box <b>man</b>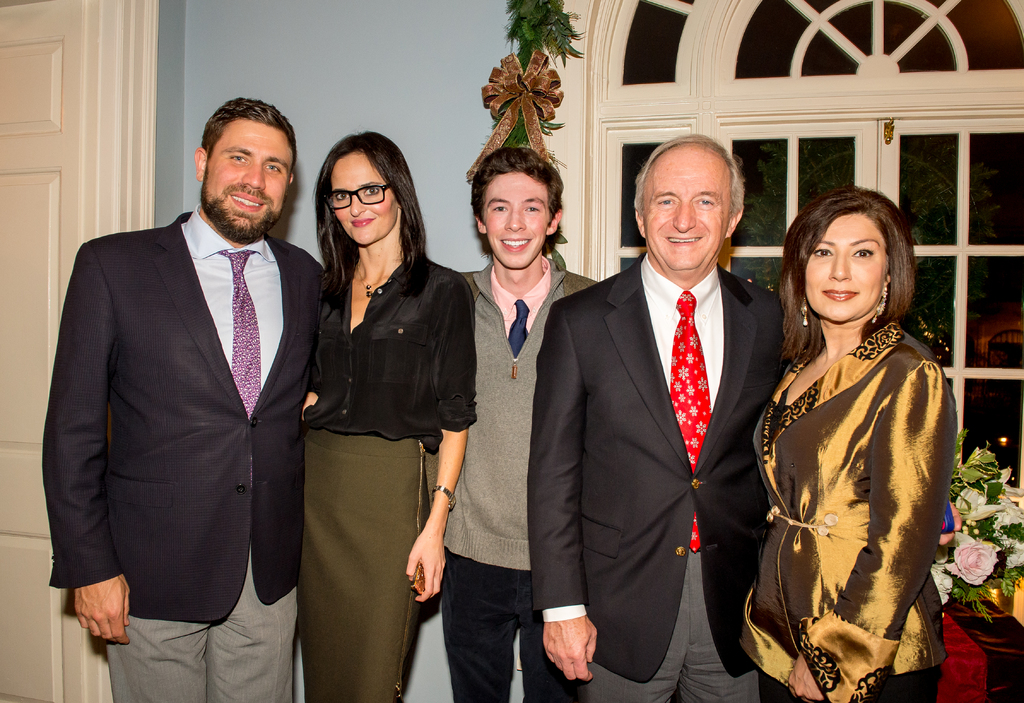
x1=524, y1=132, x2=815, y2=702
